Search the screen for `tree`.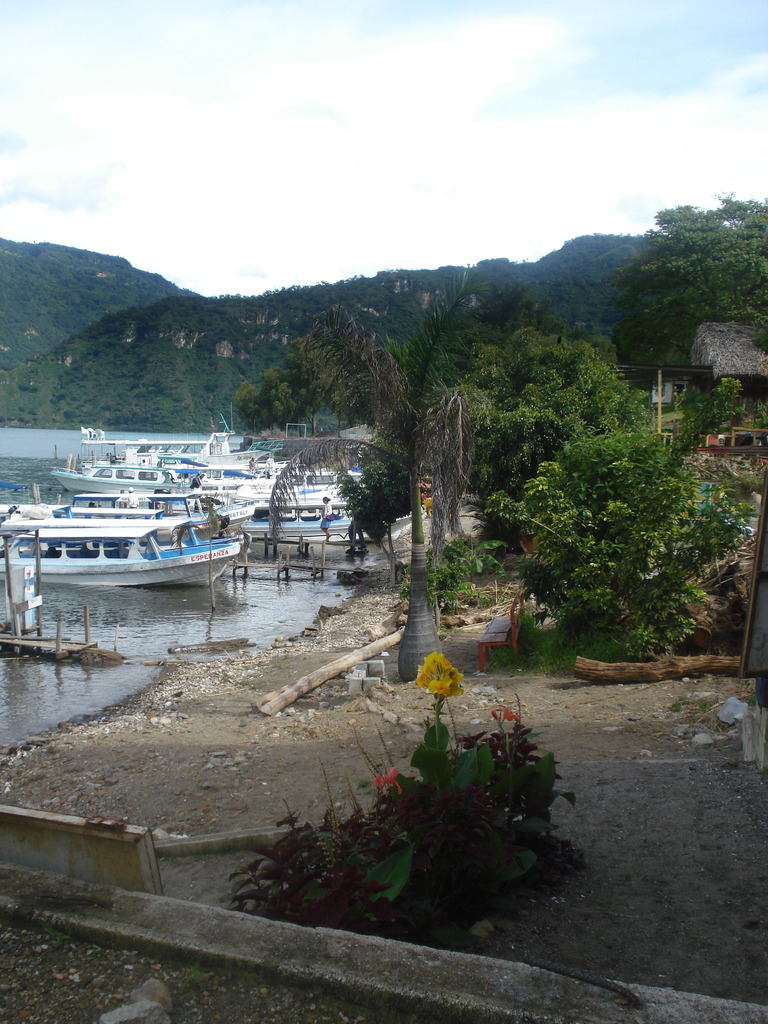
Found at Rect(265, 269, 518, 688).
